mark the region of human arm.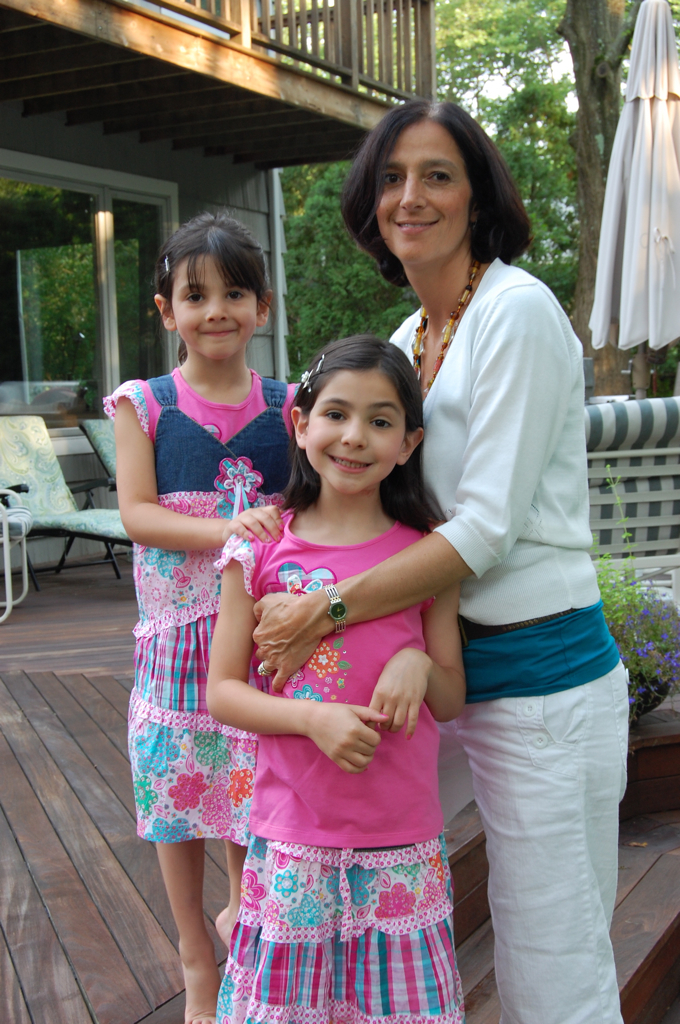
Region: (97, 405, 213, 584).
